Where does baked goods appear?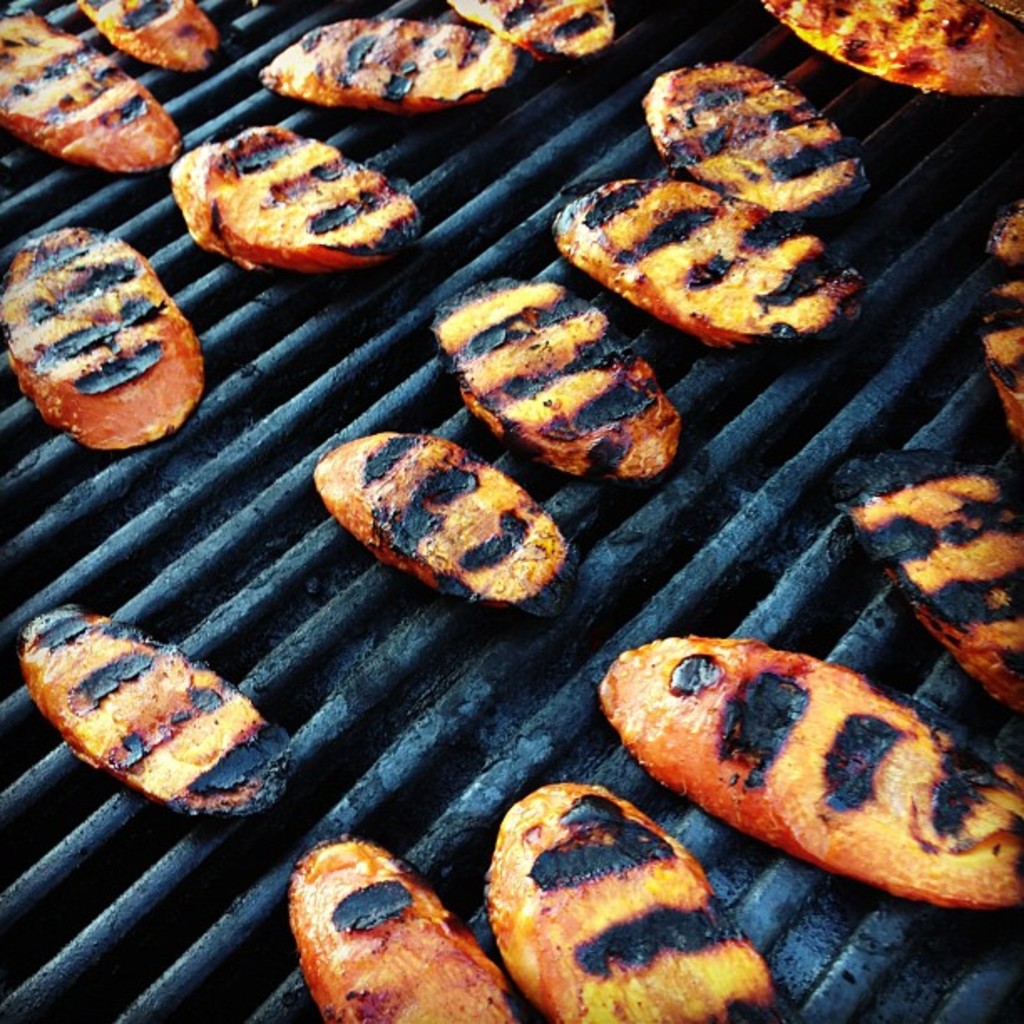
Appears at (x1=169, y1=124, x2=423, y2=269).
